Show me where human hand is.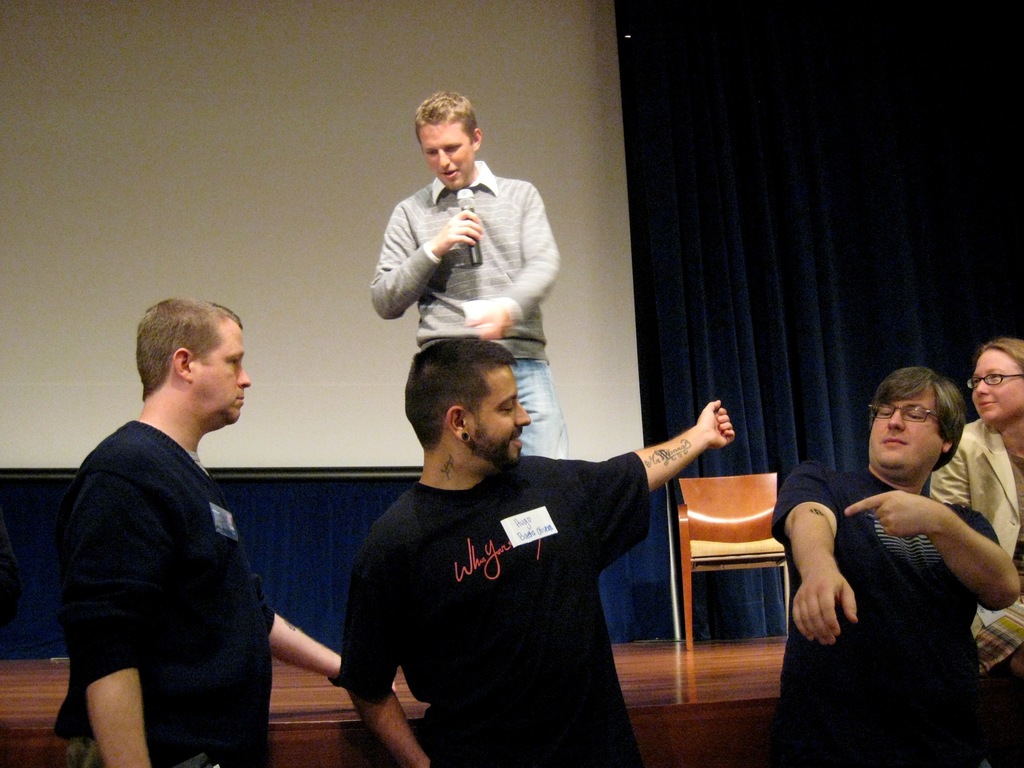
human hand is at {"x1": 461, "y1": 307, "x2": 506, "y2": 343}.
